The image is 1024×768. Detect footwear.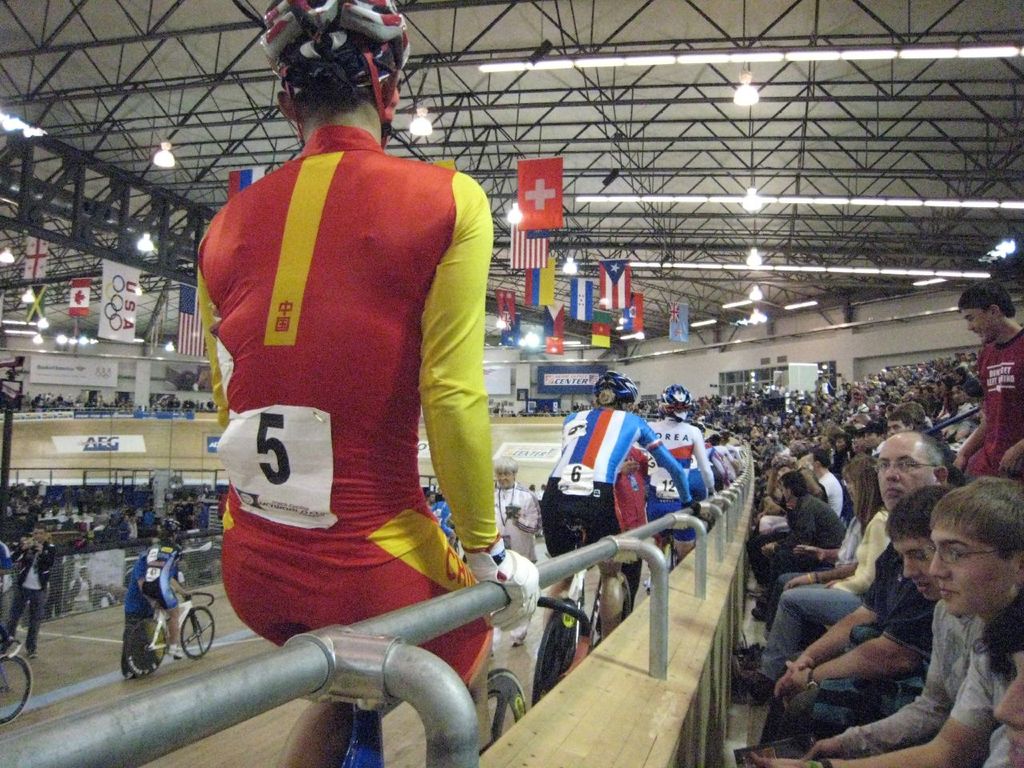
Detection: x1=734 y1=661 x2=777 y2=700.
